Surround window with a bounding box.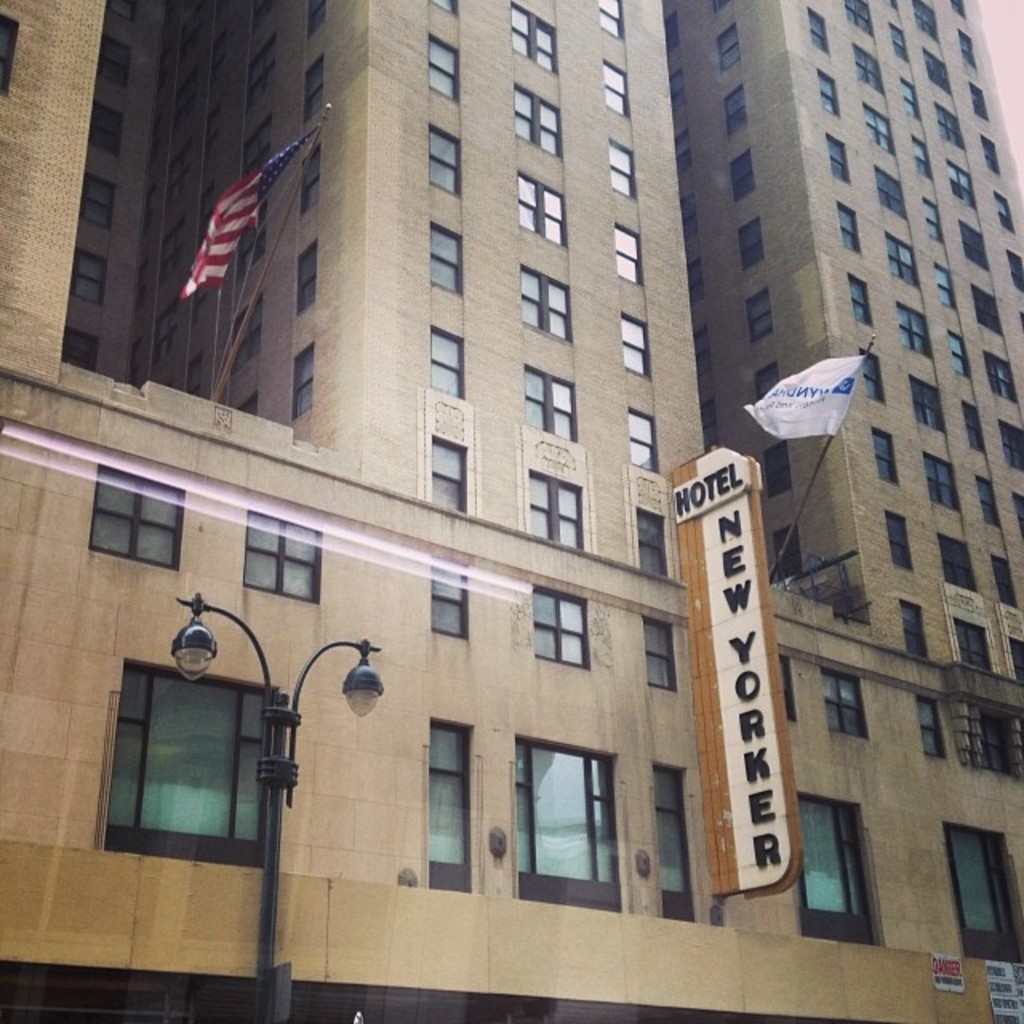
Rect(72, 246, 104, 304).
